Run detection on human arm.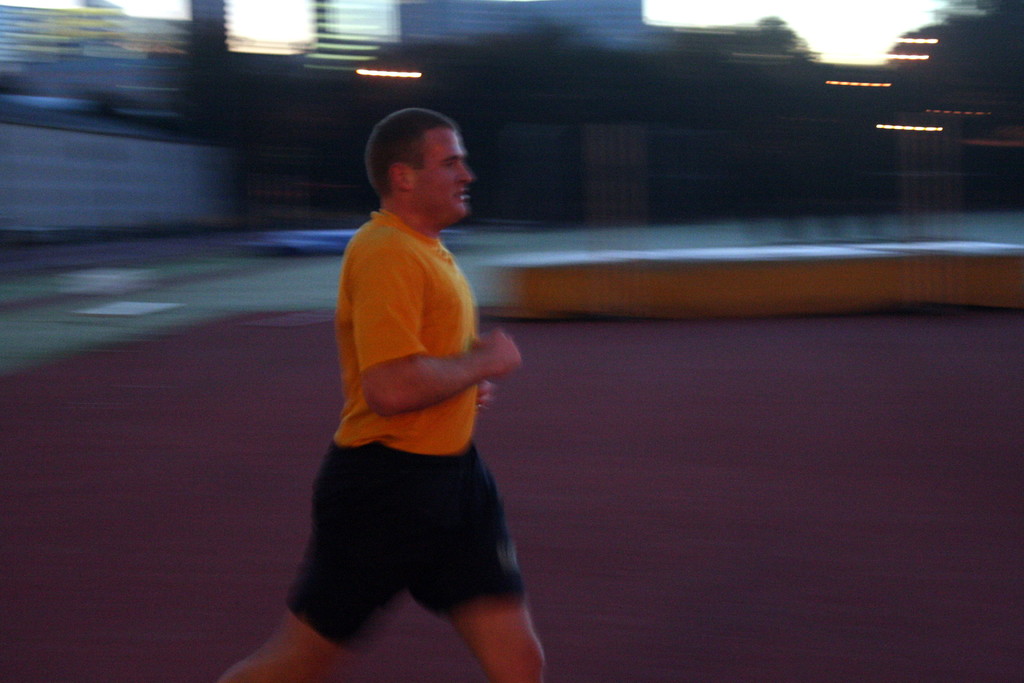
Result: 450,340,504,419.
